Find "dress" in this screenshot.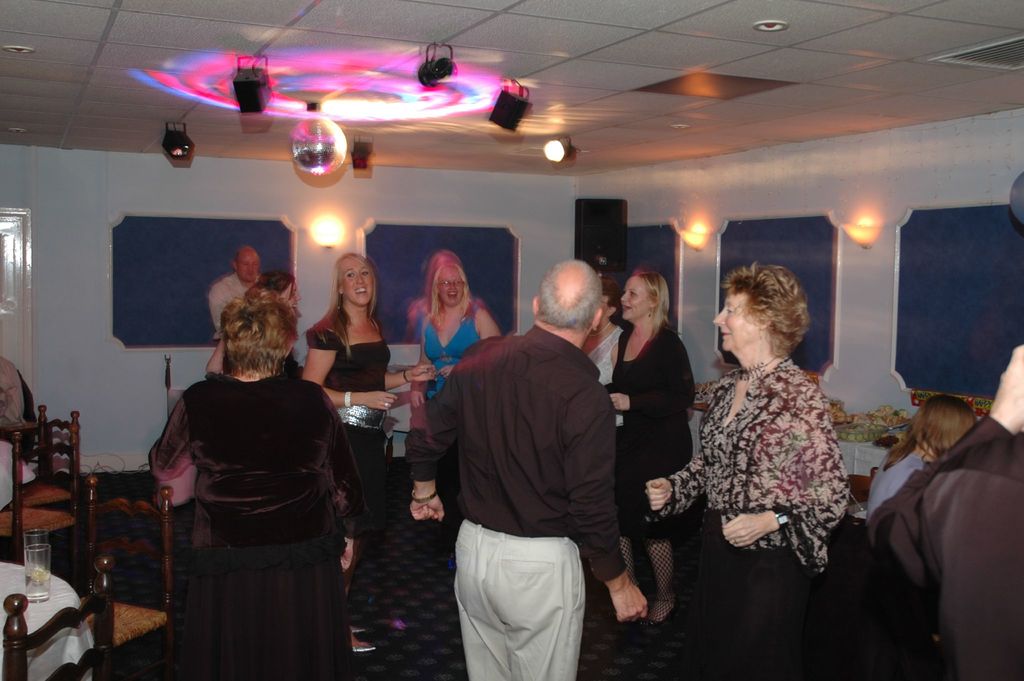
The bounding box for "dress" is <box>304,315,389,632</box>.
